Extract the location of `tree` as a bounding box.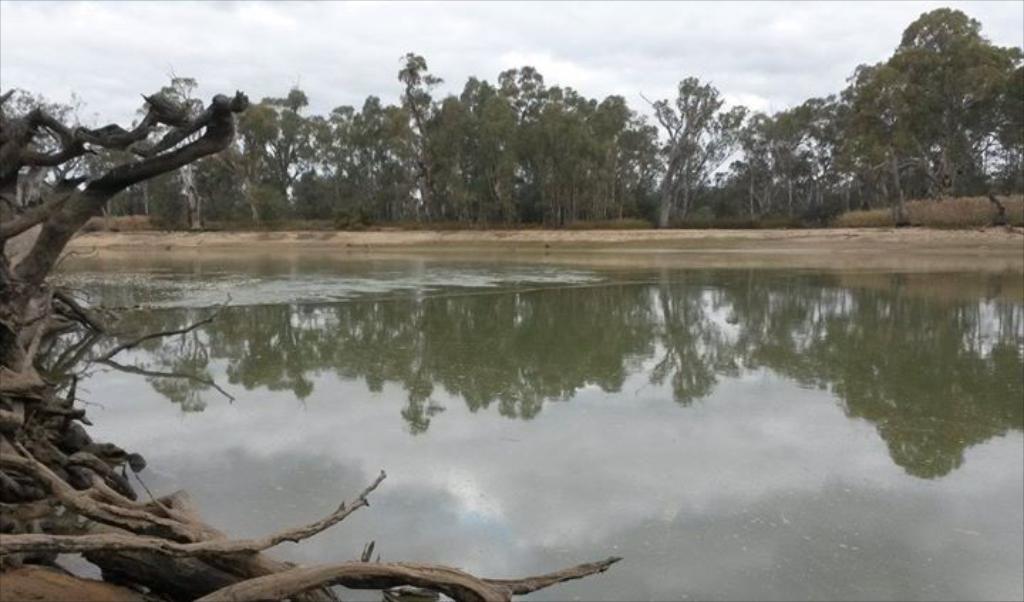
crop(646, 58, 747, 212).
